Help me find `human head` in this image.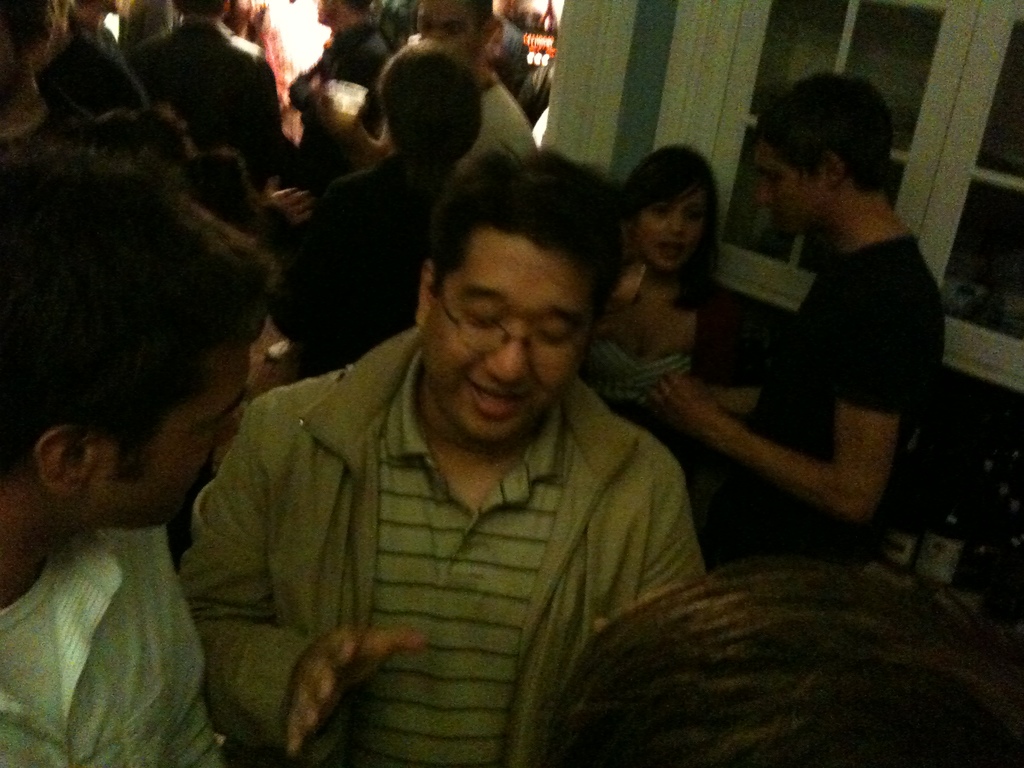
Found it: {"x1": 380, "y1": 38, "x2": 479, "y2": 175}.
